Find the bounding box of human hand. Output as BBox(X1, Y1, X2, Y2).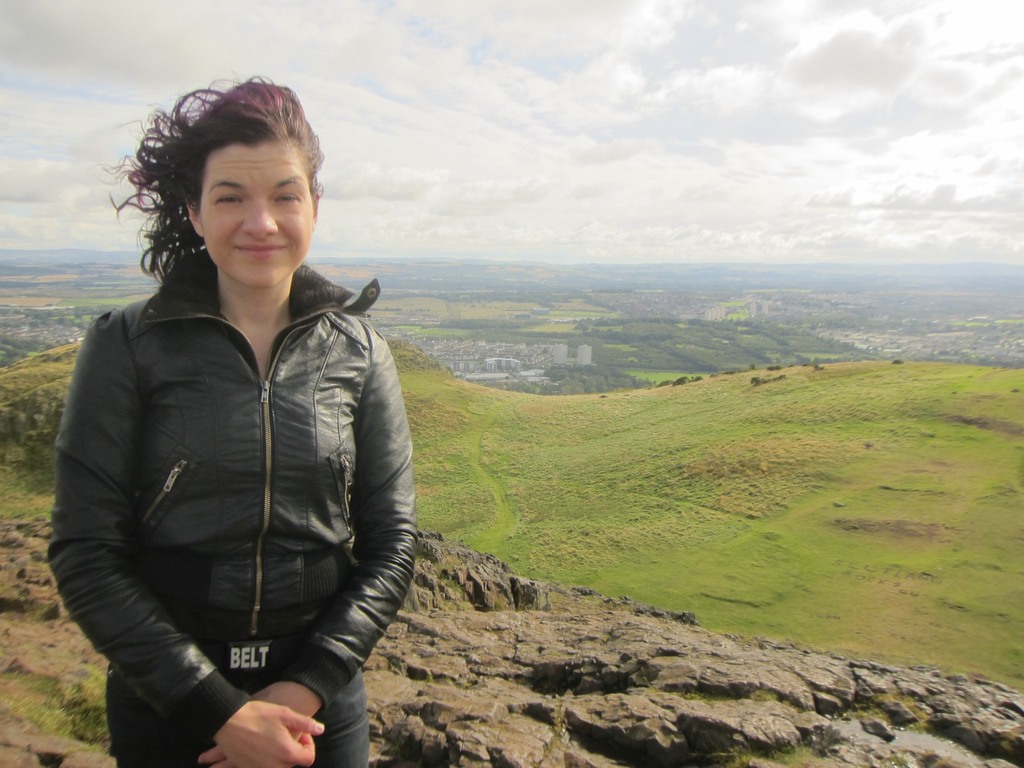
BBox(218, 698, 324, 767).
